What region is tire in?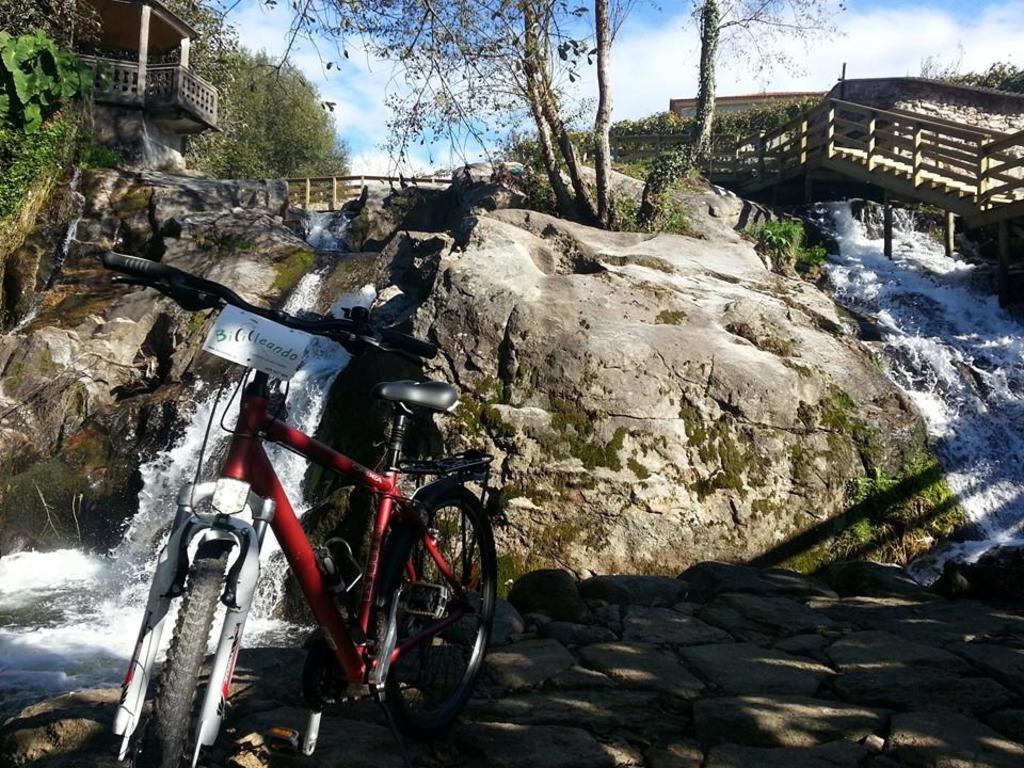
BBox(138, 541, 231, 767).
